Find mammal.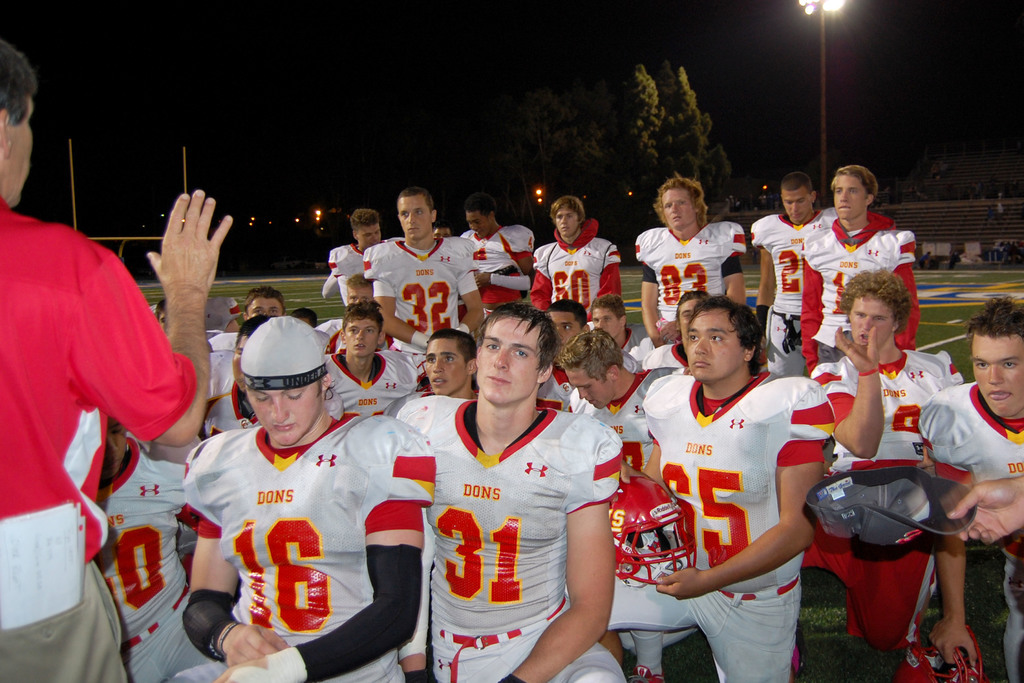
557 329 668 682.
